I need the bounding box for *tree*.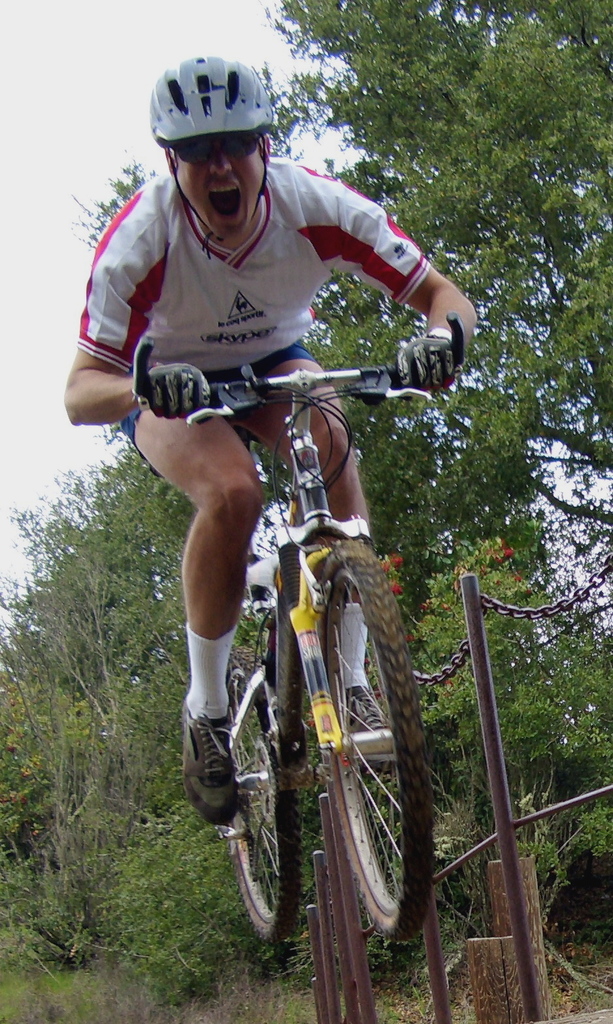
Here it is: 15,405,182,867.
